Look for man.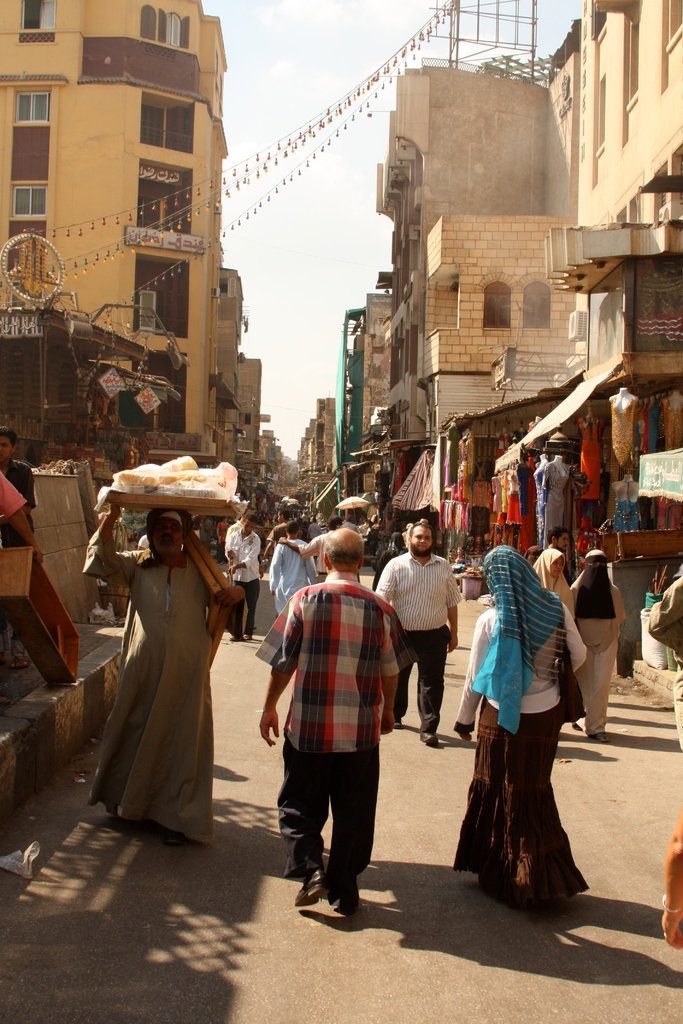
Found: [left=530, top=529, right=580, bottom=618].
